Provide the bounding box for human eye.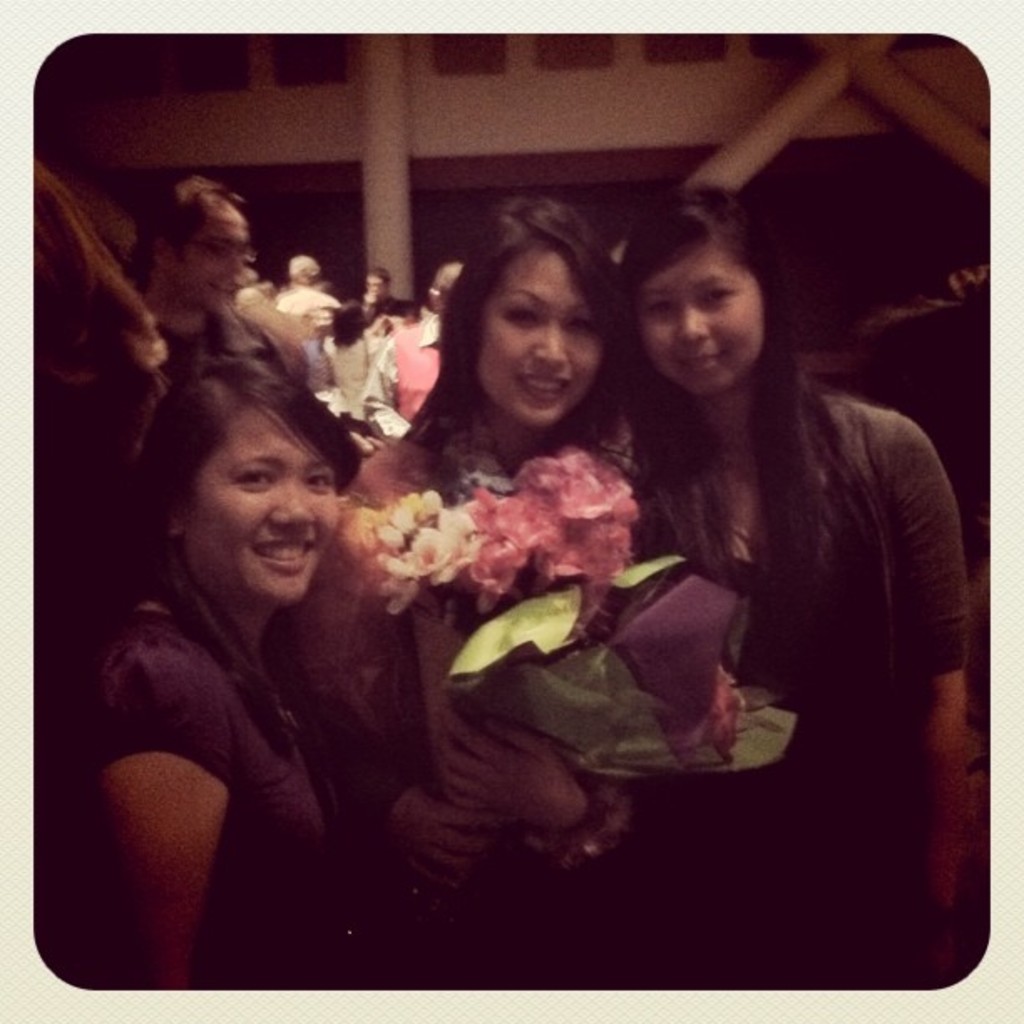
[701,286,738,303].
